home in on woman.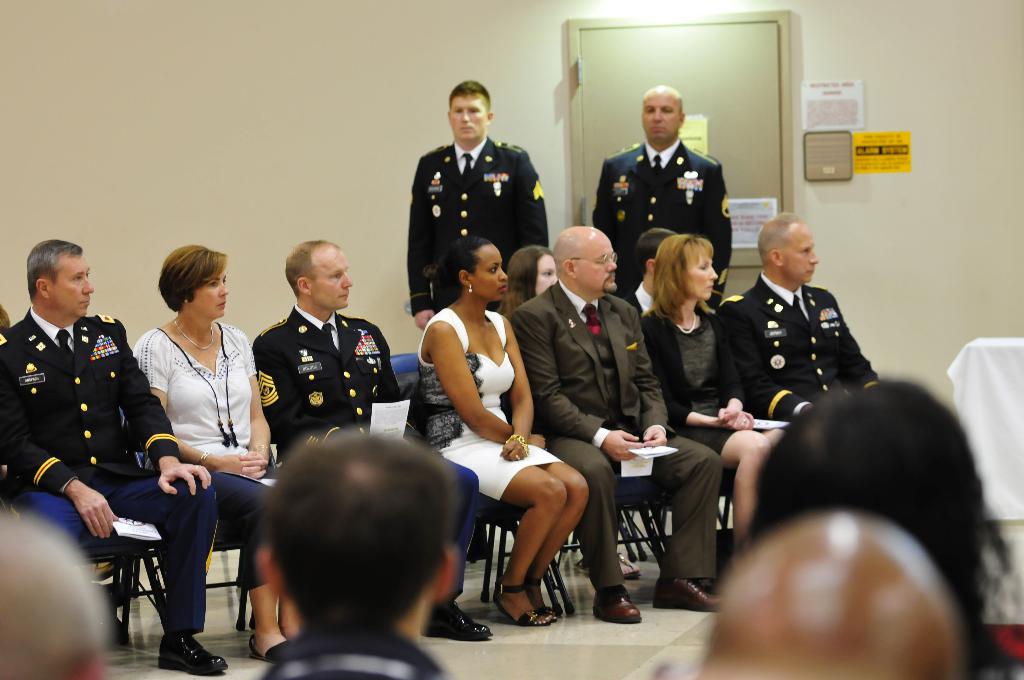
Homed in at left=497, top=248, right=559, bottom=321.
